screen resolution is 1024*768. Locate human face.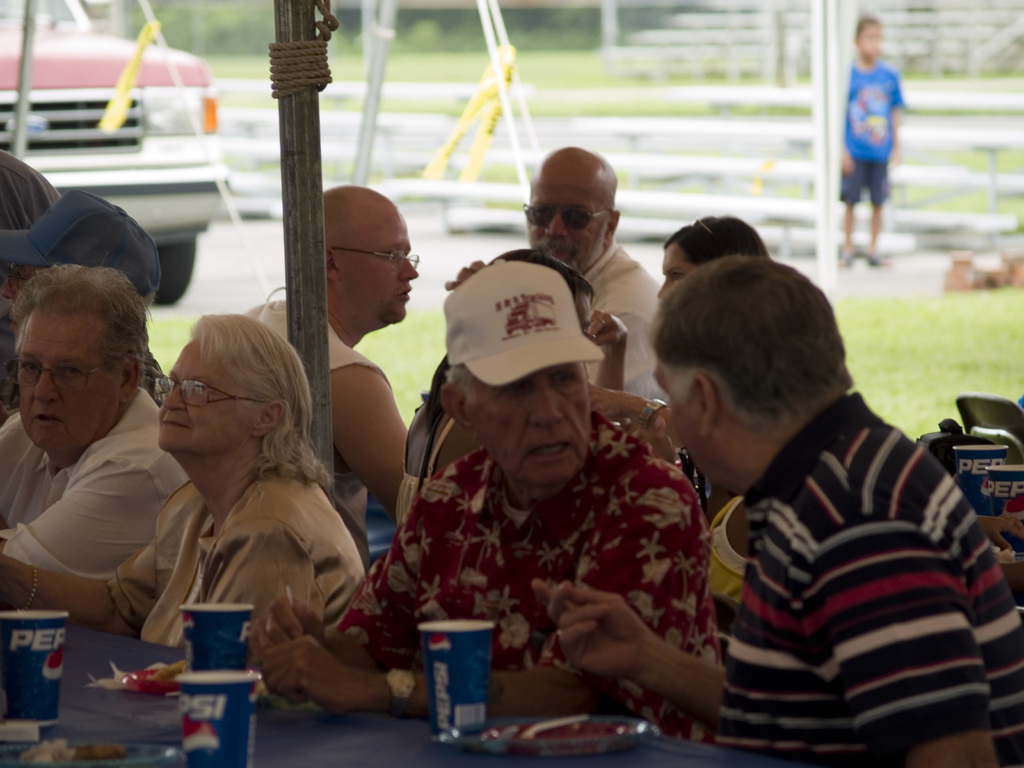
15/303/108/457.
